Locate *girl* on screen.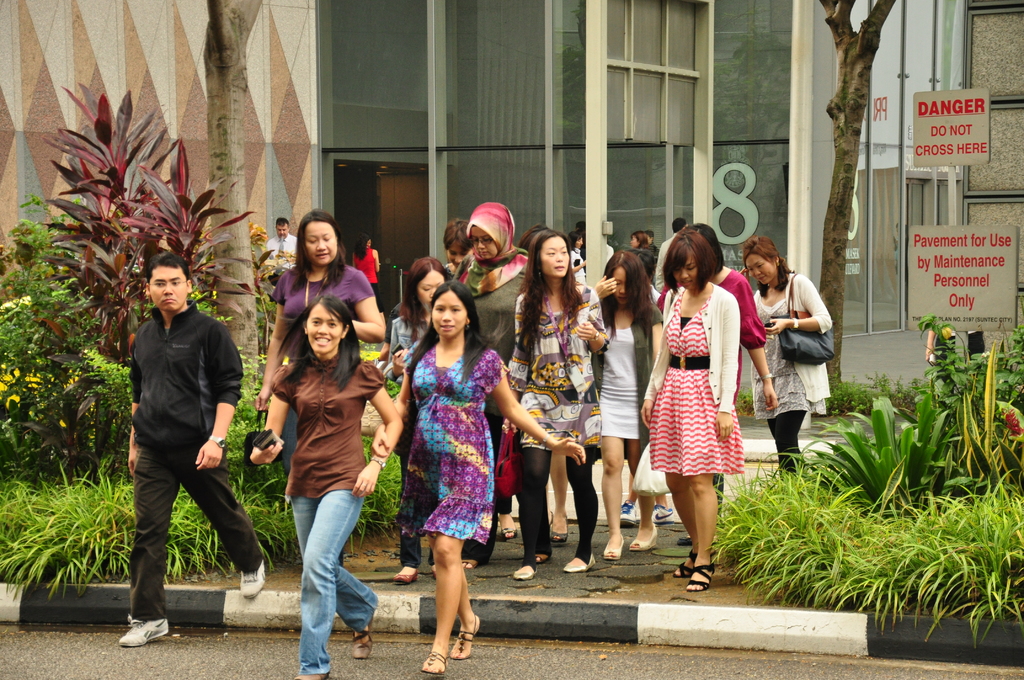
On screen at (left=367, top=282, right=589, bottom=676).
